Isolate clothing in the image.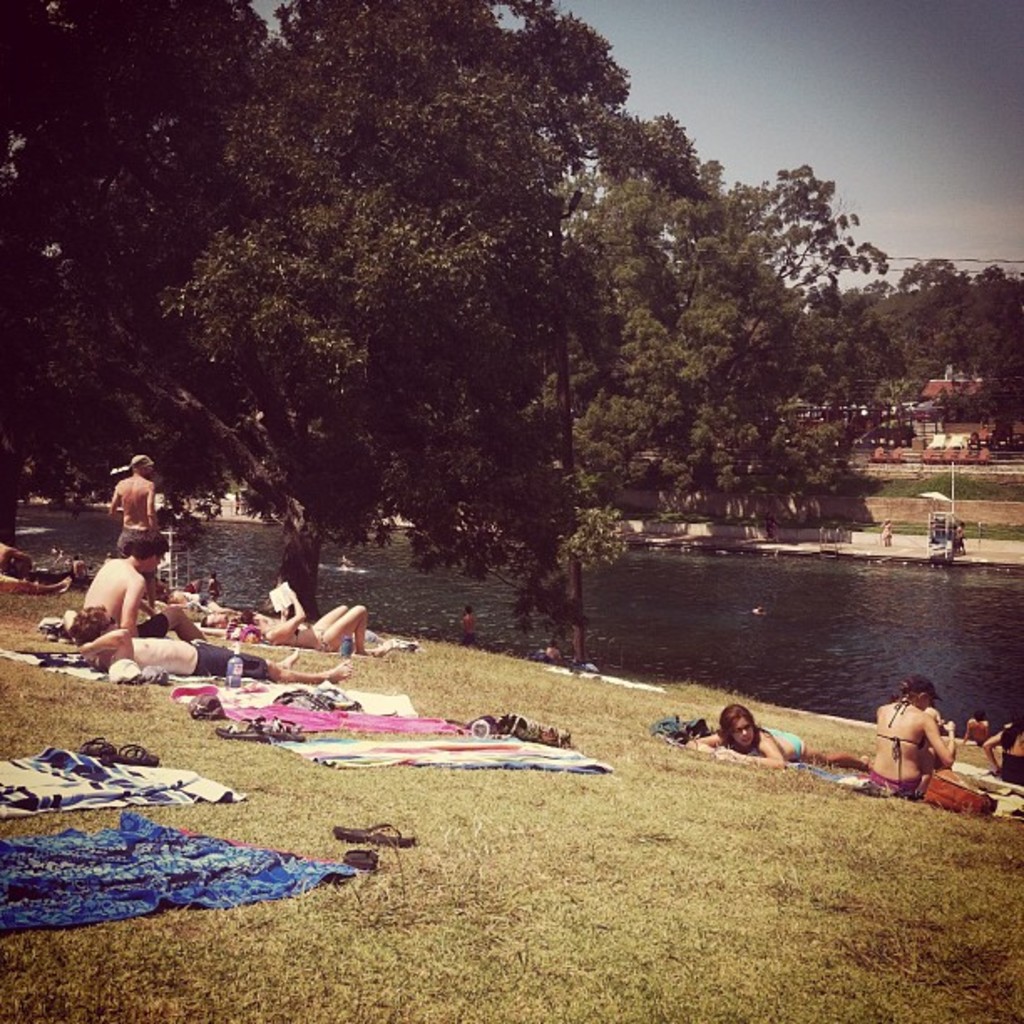
Isolated region: 191/636/263/679.
